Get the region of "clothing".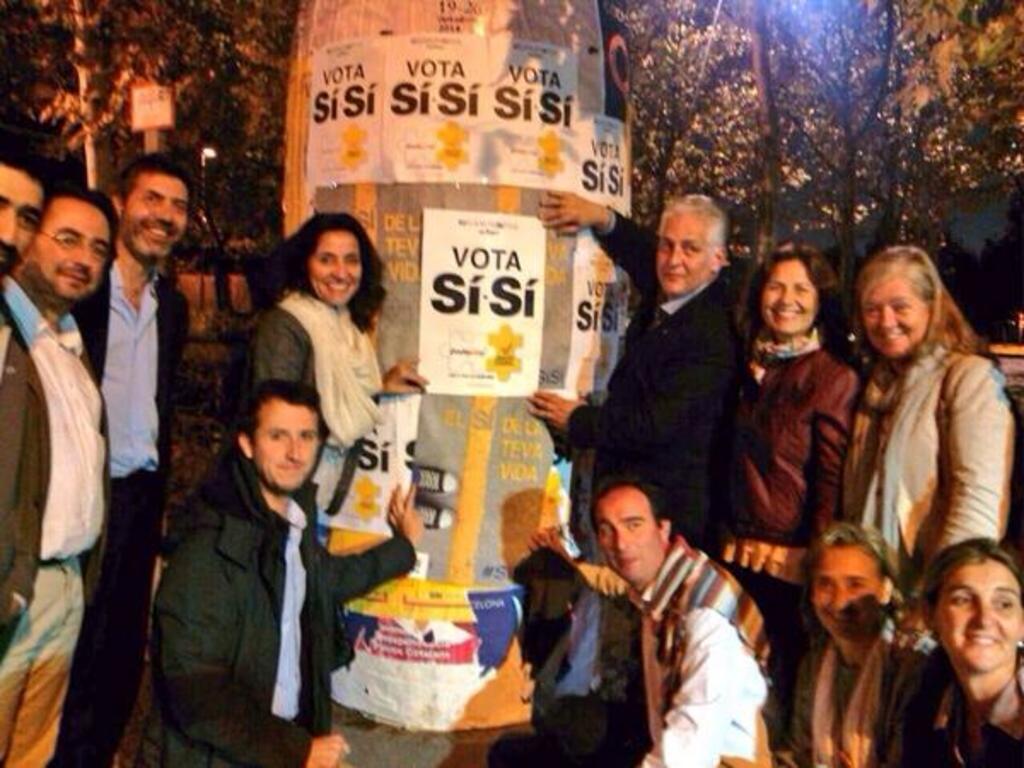
<bbox>729, 323, 865, 725</bbox>.
